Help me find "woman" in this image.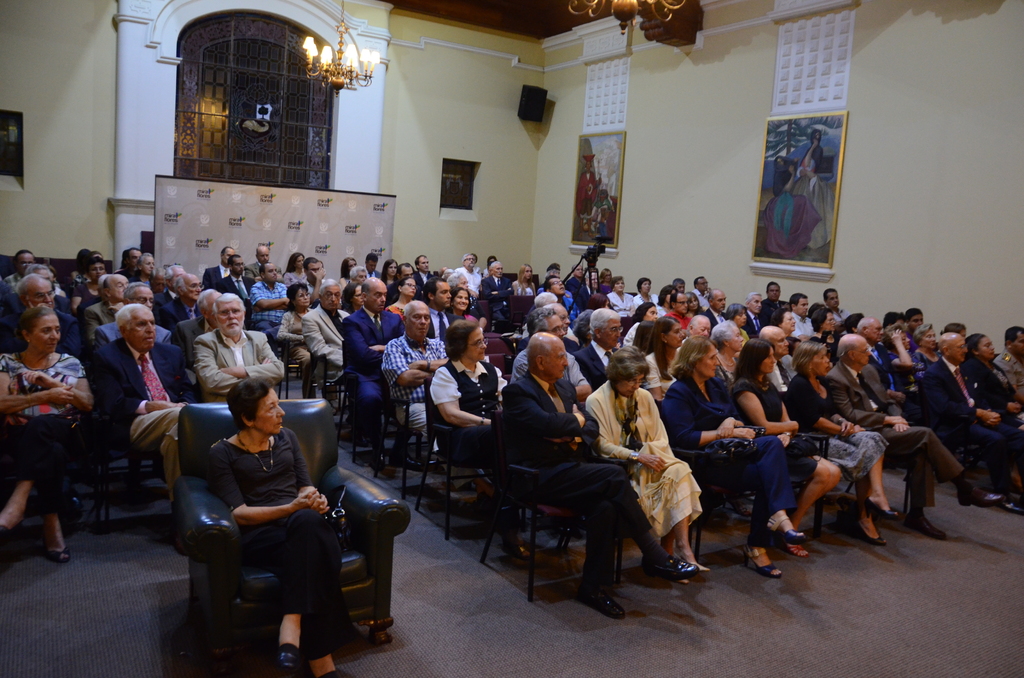
Found it: bbox=[598, 268, 612, 293].
